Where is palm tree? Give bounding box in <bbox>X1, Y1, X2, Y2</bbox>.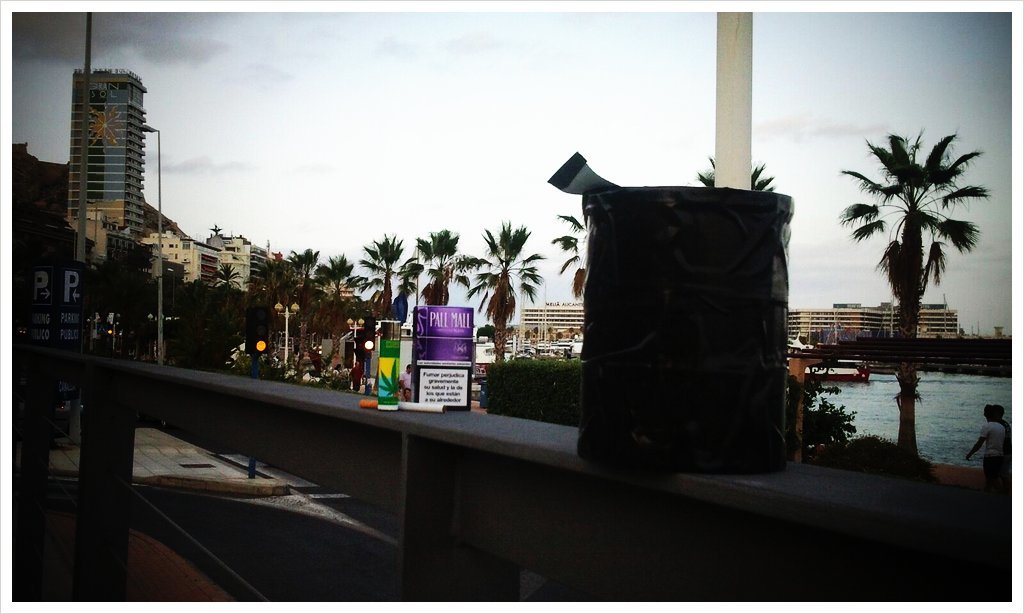
<bbox>543, 213, 604, 296</bbox>.
